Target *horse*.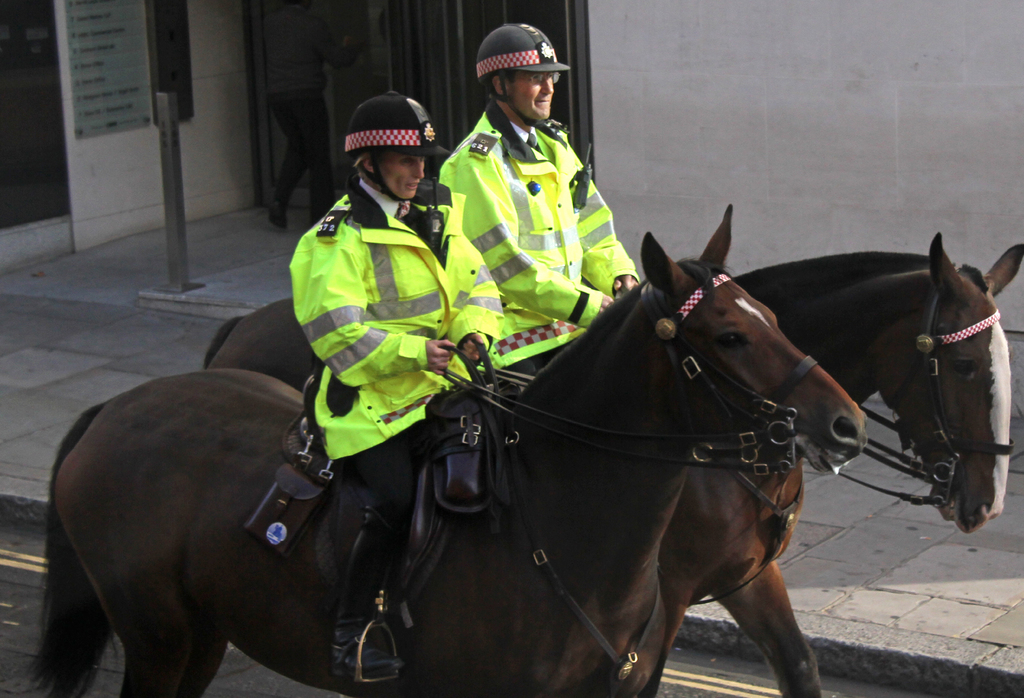
Target region: [33, 202, 868, 697].
